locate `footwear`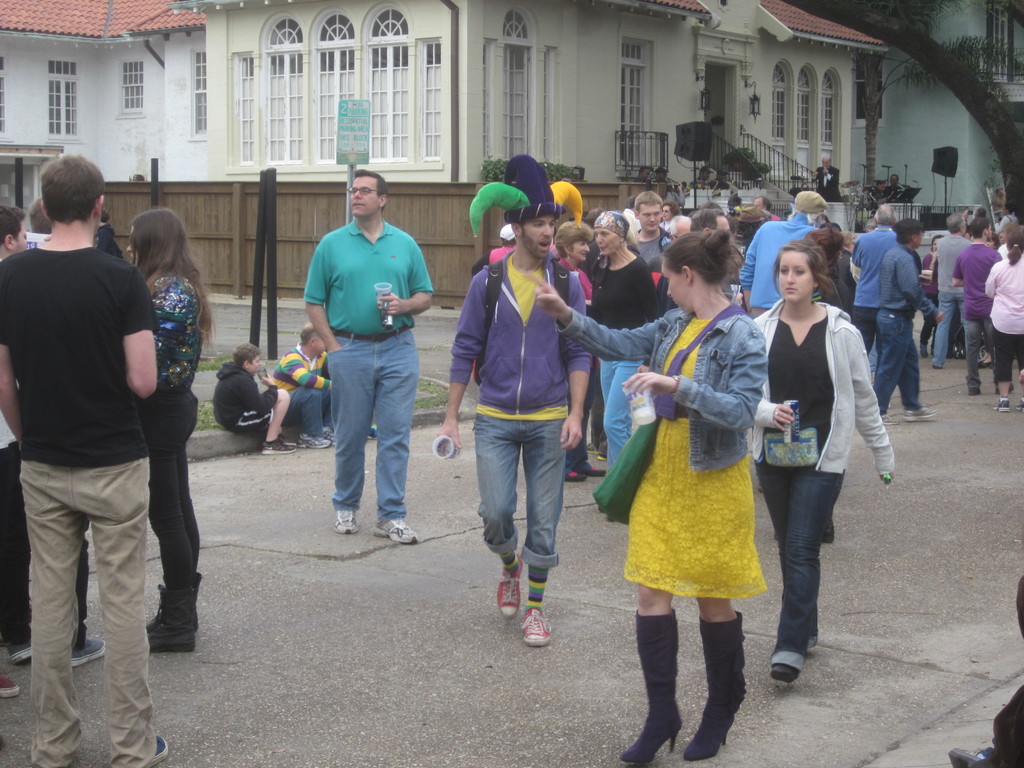
bbox=(678, 600, 752, 759)
